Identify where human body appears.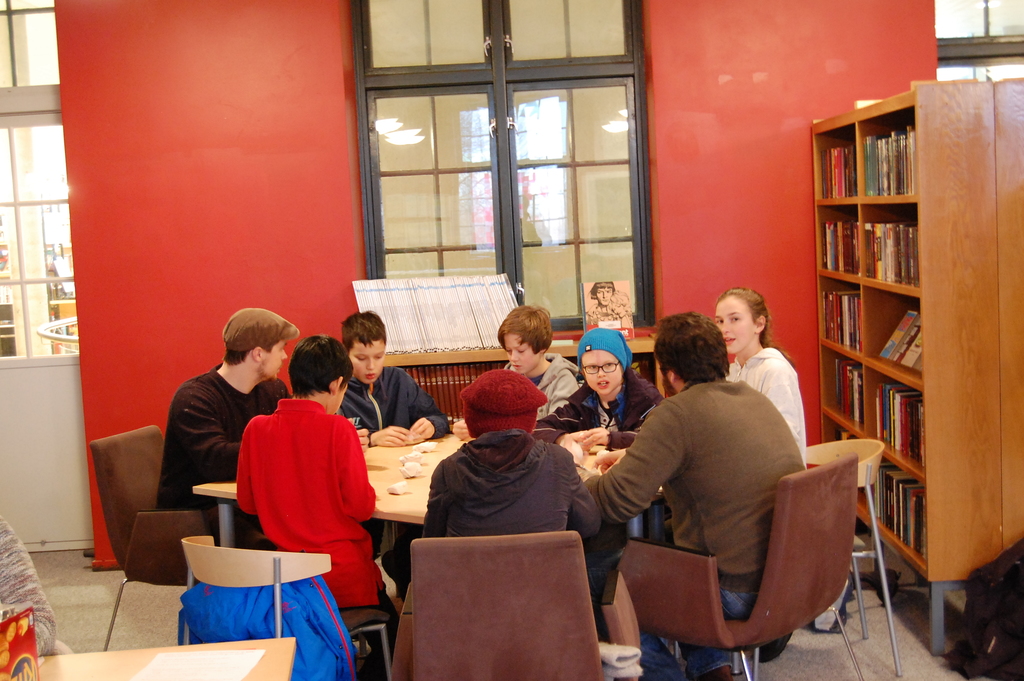
Appears at 0/511/75/659.
